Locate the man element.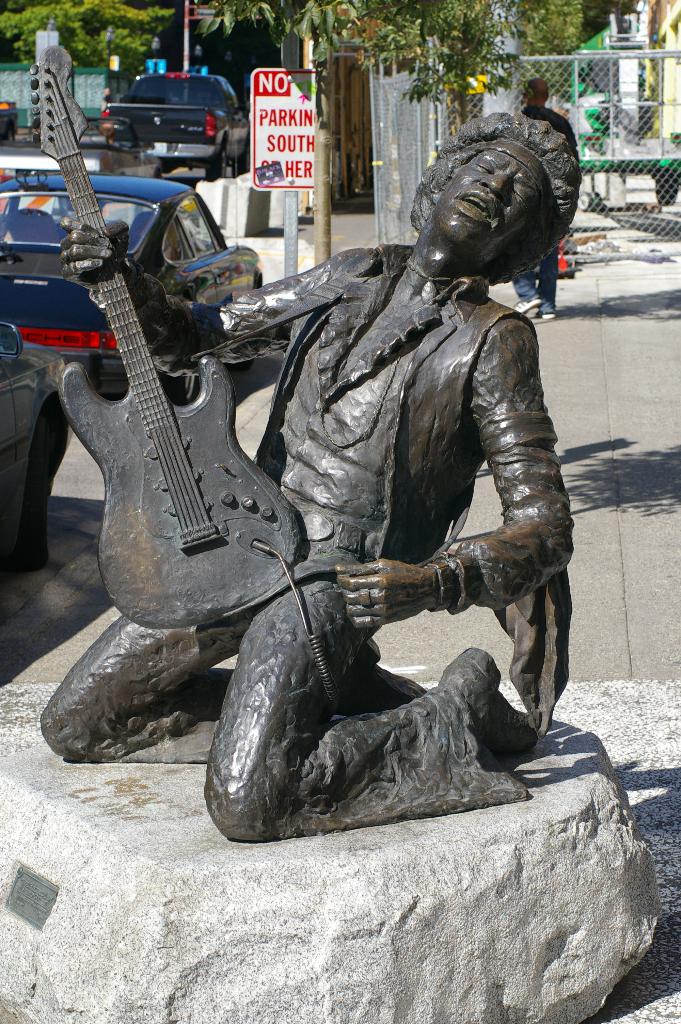
Element bbox: box(103, 34, 512, 839).
